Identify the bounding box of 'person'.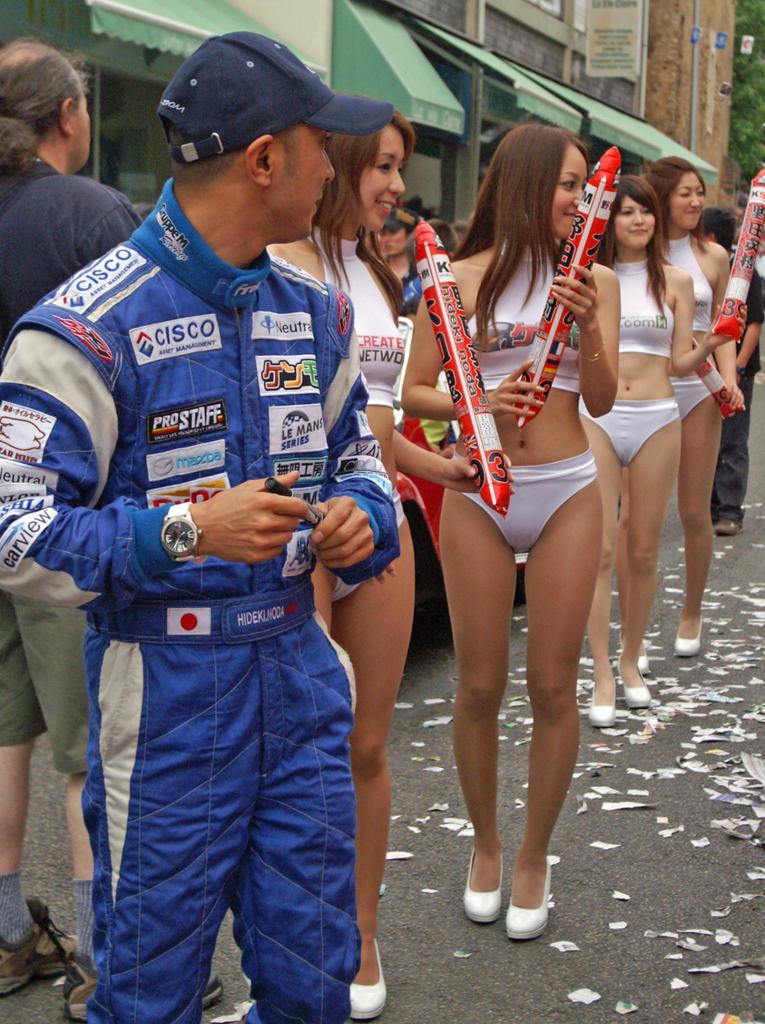
[left=0, top=33, right=145, bottom=1014].
